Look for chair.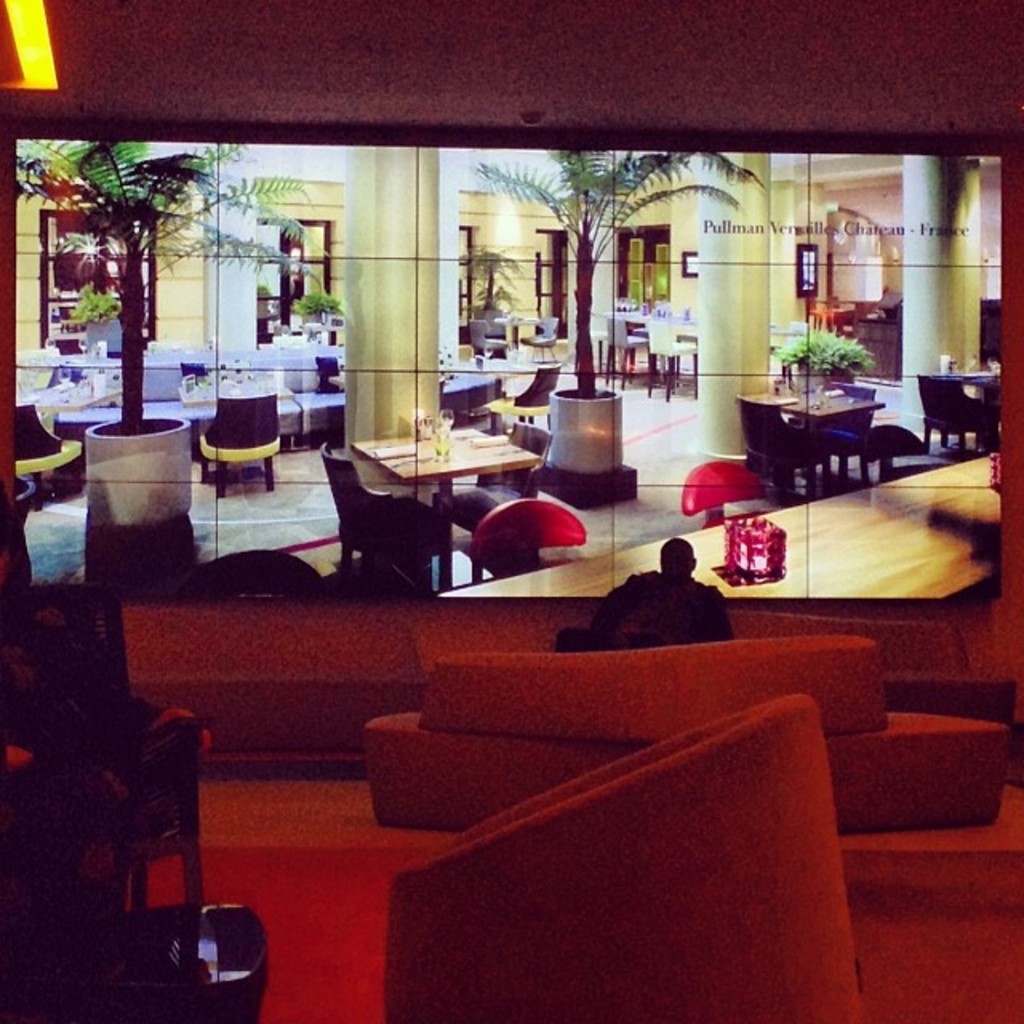
Found: rect(458, 318, 509, 358).
